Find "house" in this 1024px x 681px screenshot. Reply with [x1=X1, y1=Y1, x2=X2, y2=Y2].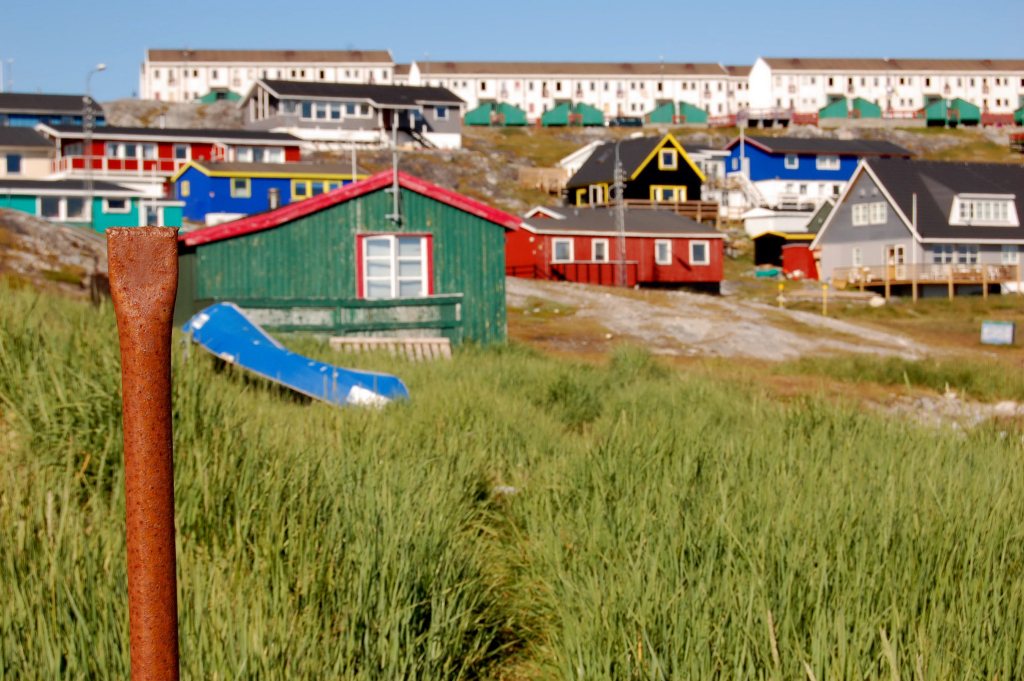
[x1=0, y1=114, x2=60, y2=181].
